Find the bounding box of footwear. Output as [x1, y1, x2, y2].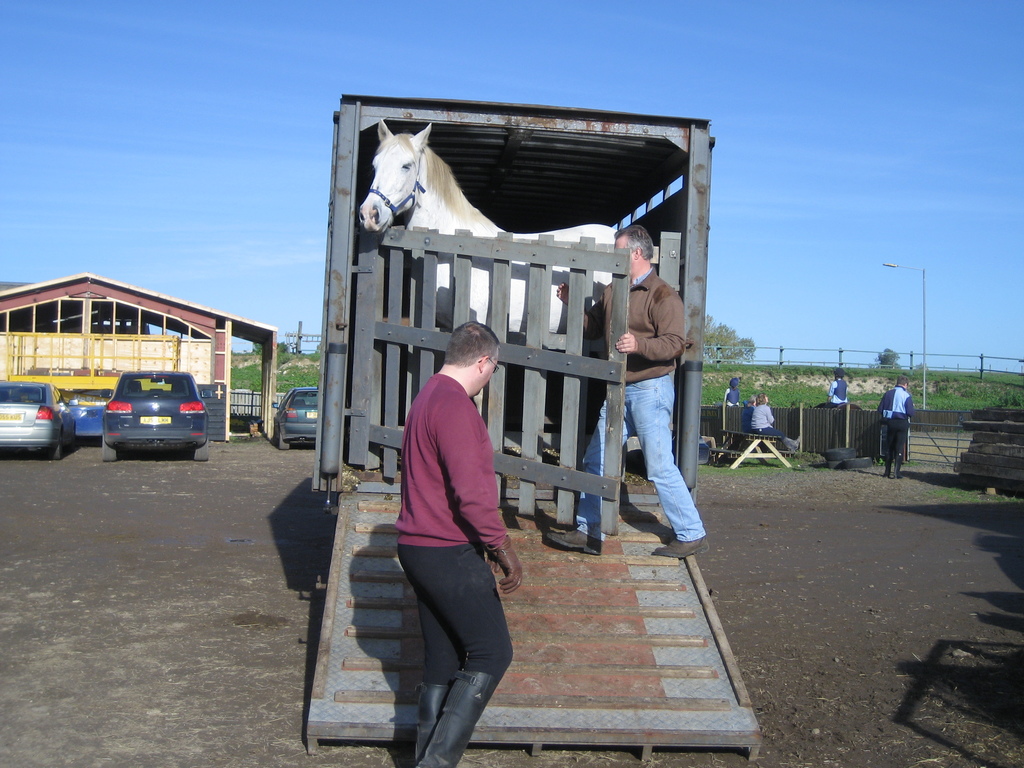
[890, 458, 903, 477].
